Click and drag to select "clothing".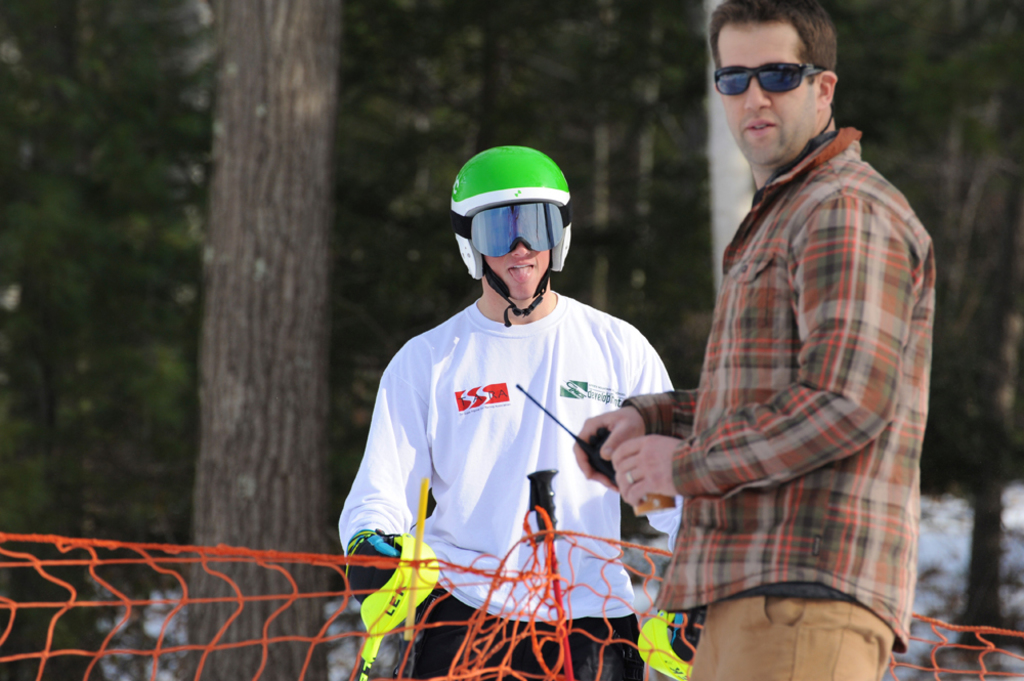
Selection: [x1=338, y1=293, x2=675, y2=675].
